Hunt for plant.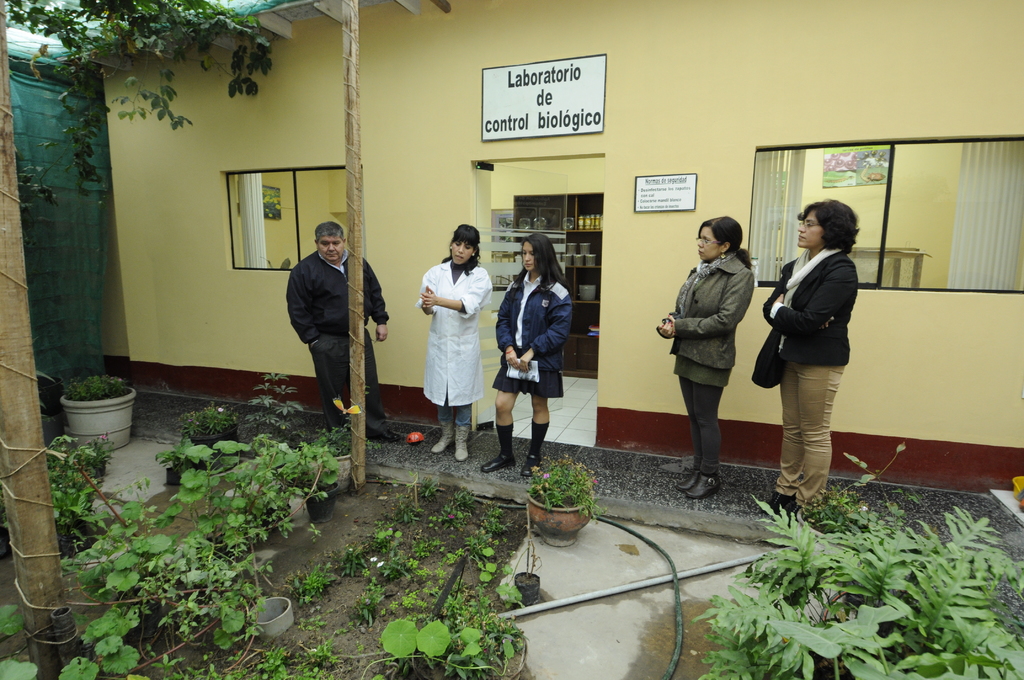
Hunted down at locate(406, 538, 437, 565).
